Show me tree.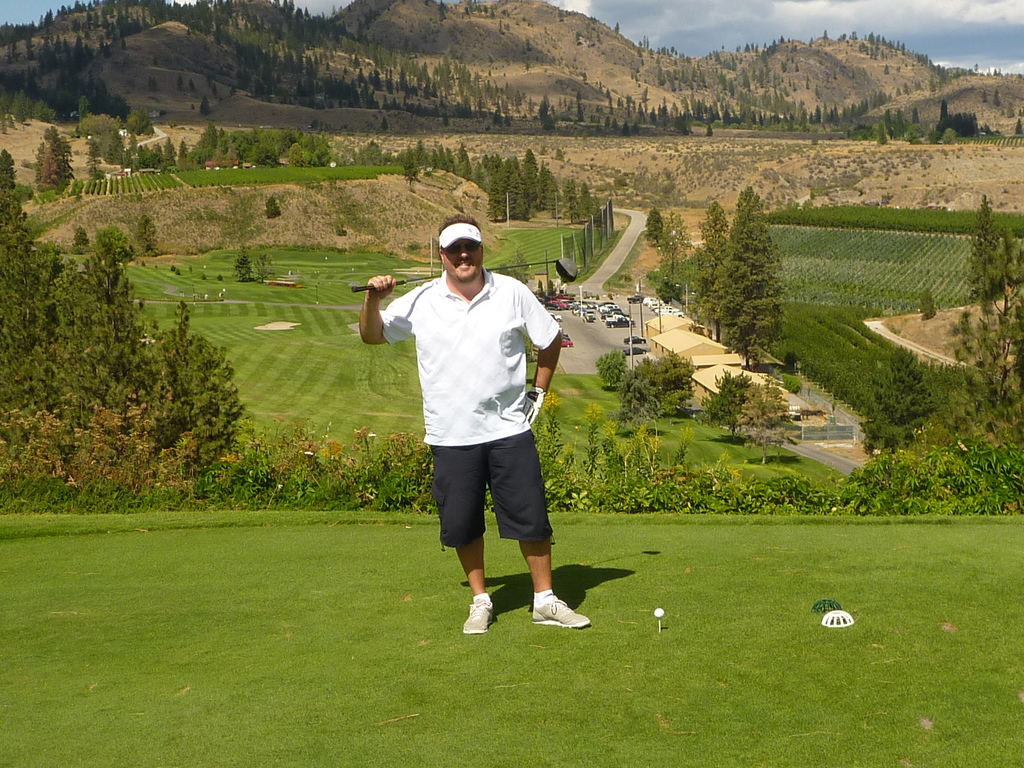
tree is here: 624/345/694/410.
